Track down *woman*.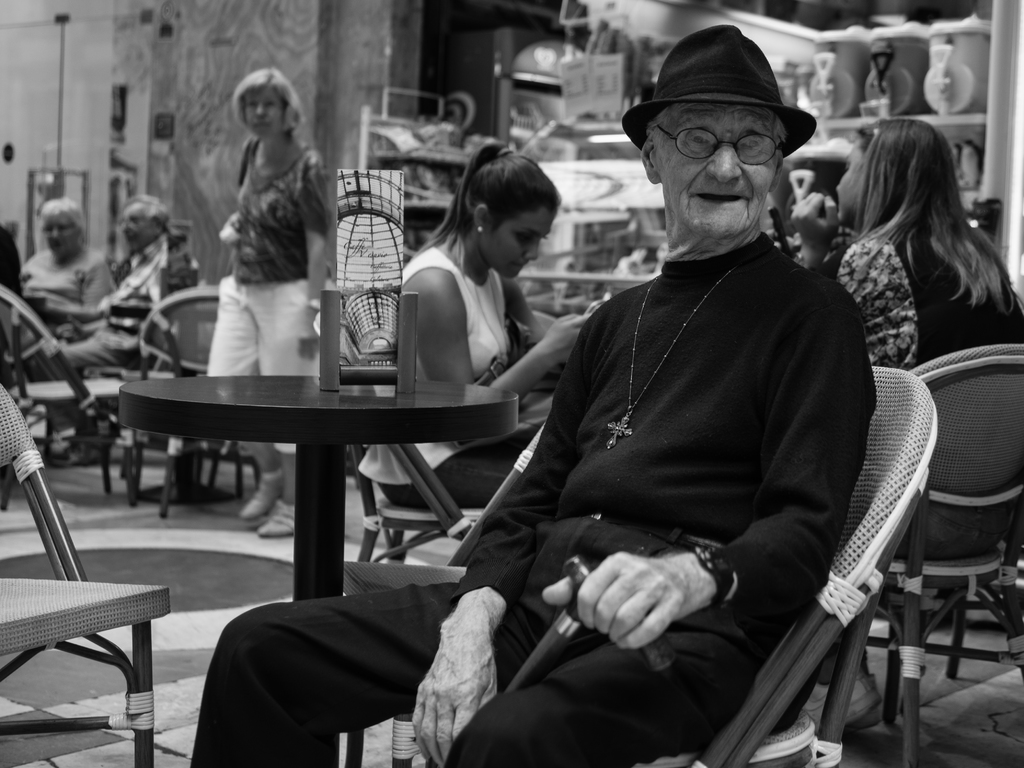
Tracked to 358,120,608,513.
